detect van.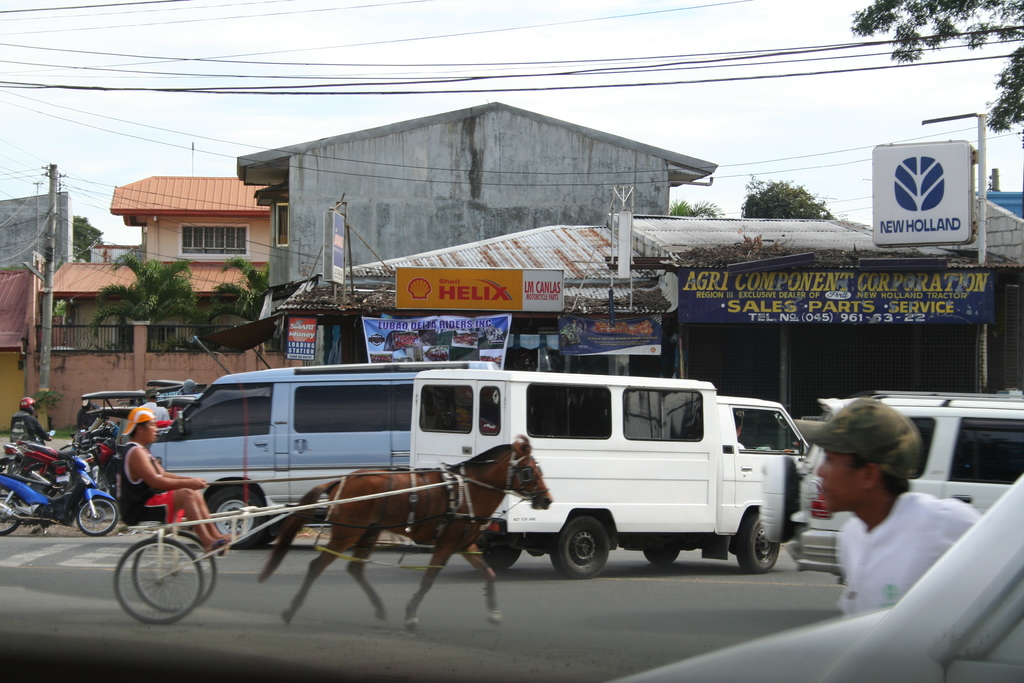
Detected at box=[147, 361, 500, 550].
